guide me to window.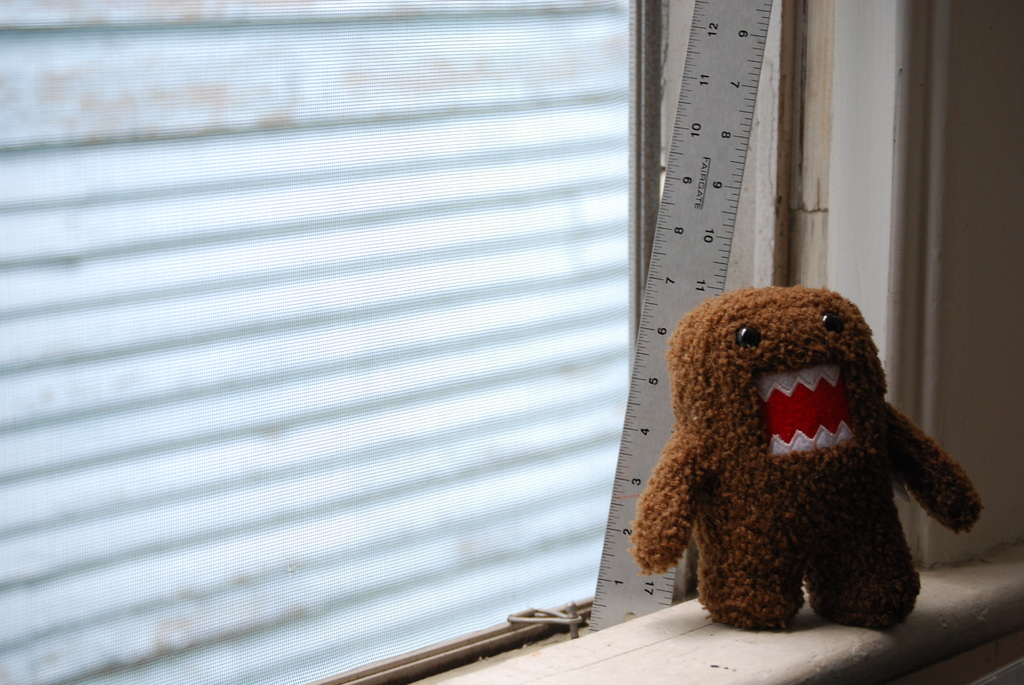
Guidance: {"left": 0, "top": 0, "right": 931, "bottom": 684}.
